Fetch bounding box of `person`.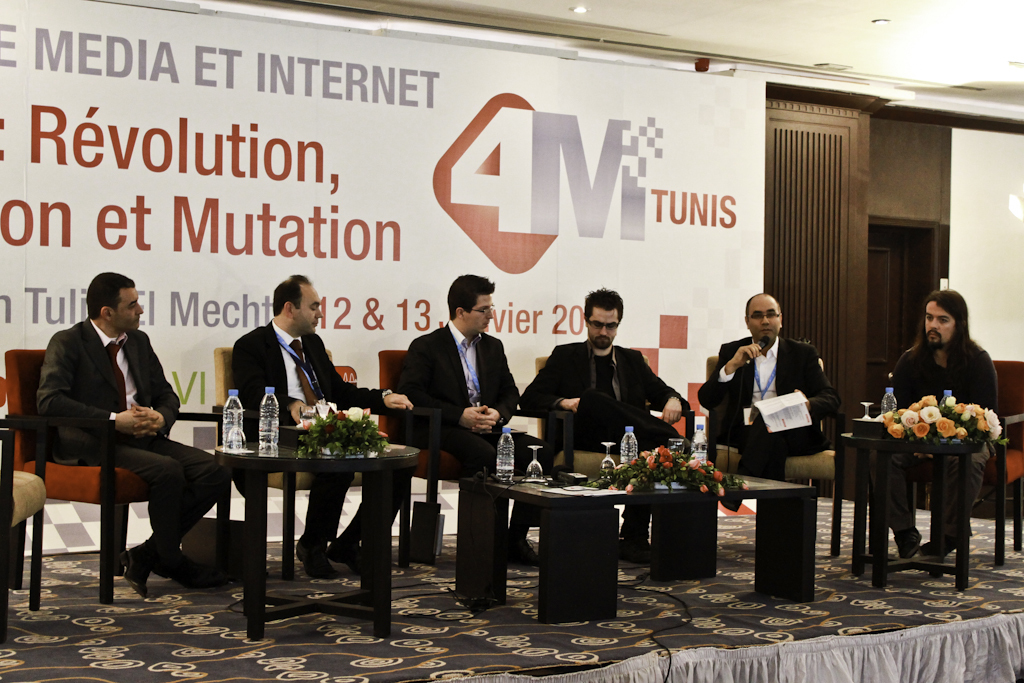
Bbox: 27 270 221 593.
